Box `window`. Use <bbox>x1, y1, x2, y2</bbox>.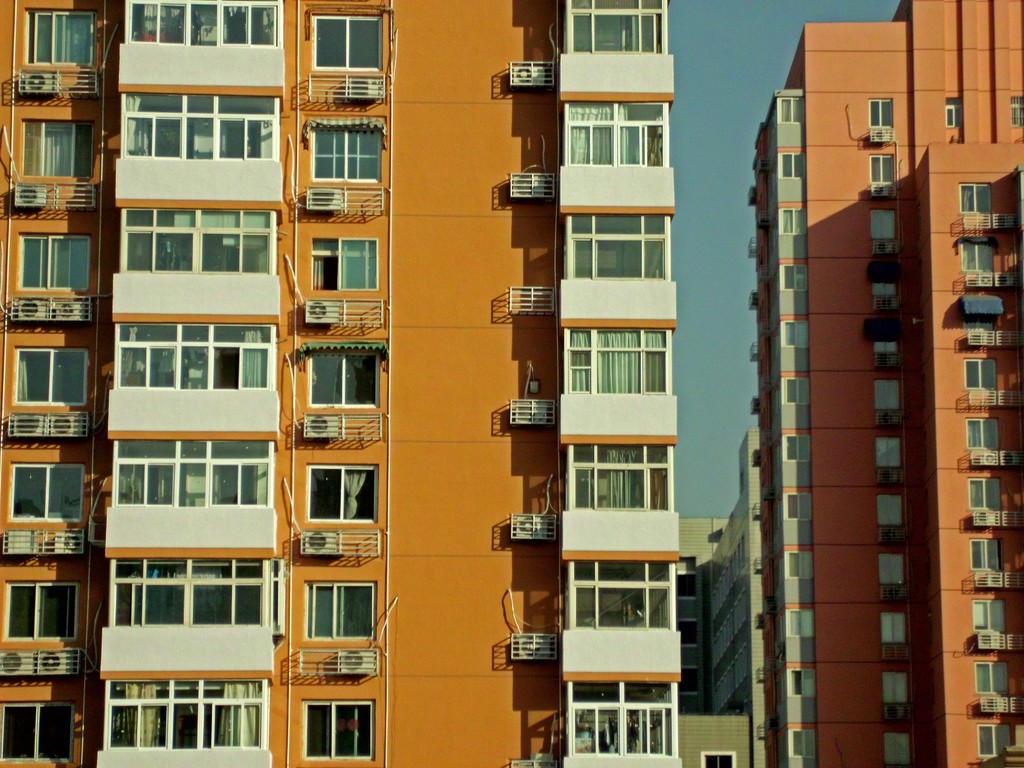
<bbox>956, 183, 997, 218</bbox>.
